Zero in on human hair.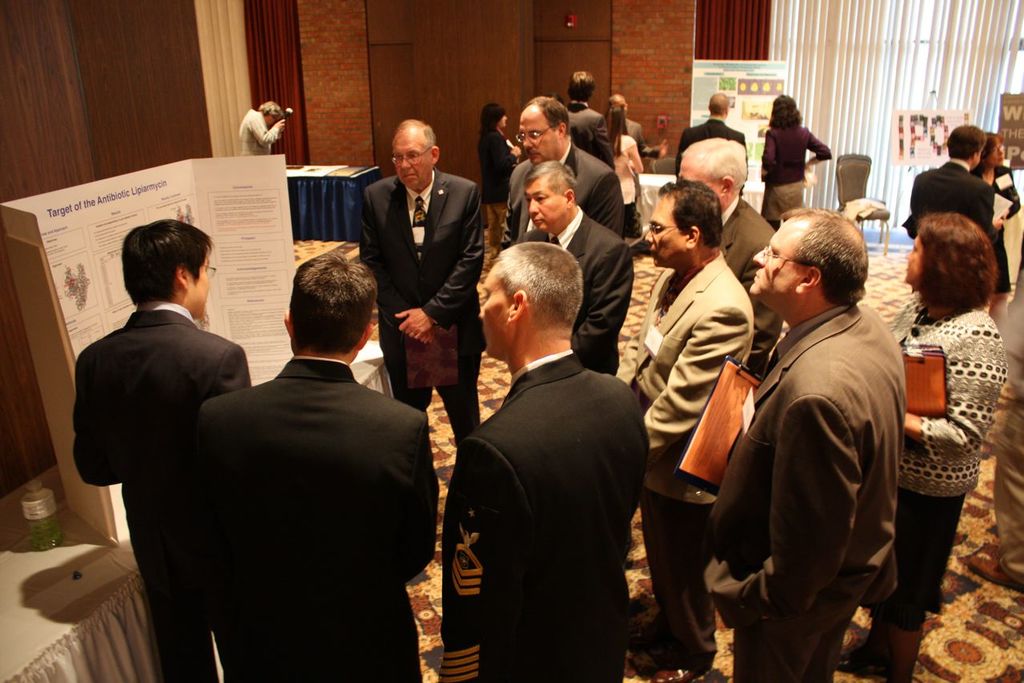
Zeroed in: <bbox>495, 237, 582, 332</bbox>.
